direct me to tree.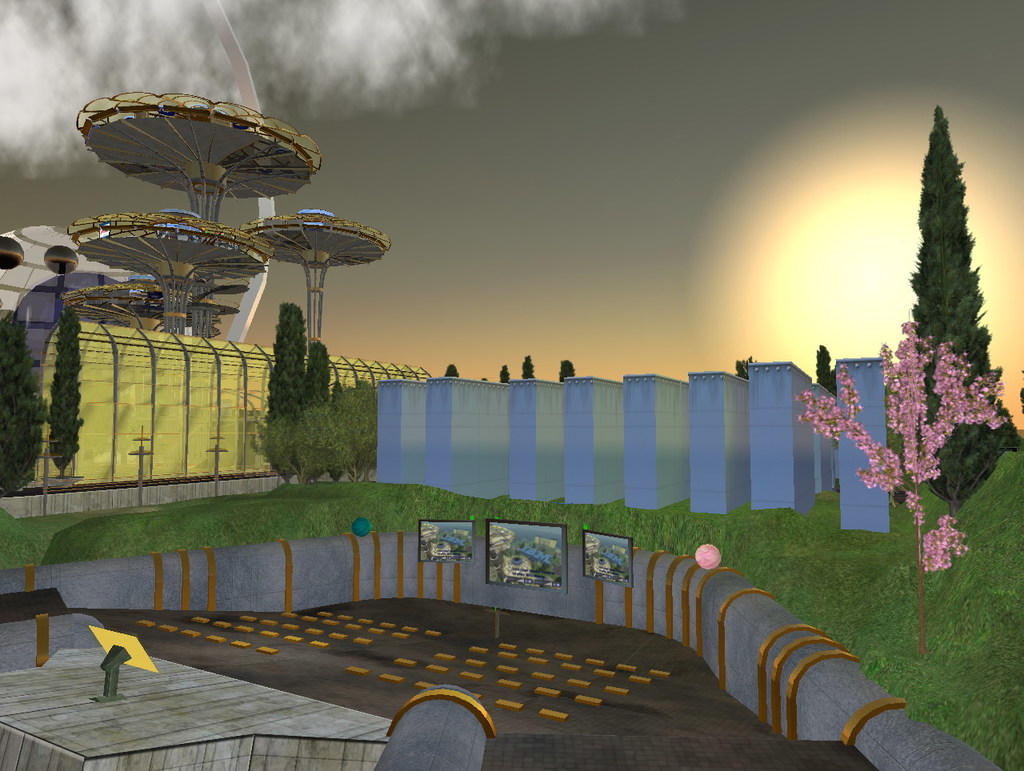
Direction: x1=323 y1=380 x2=343 y2=491.
